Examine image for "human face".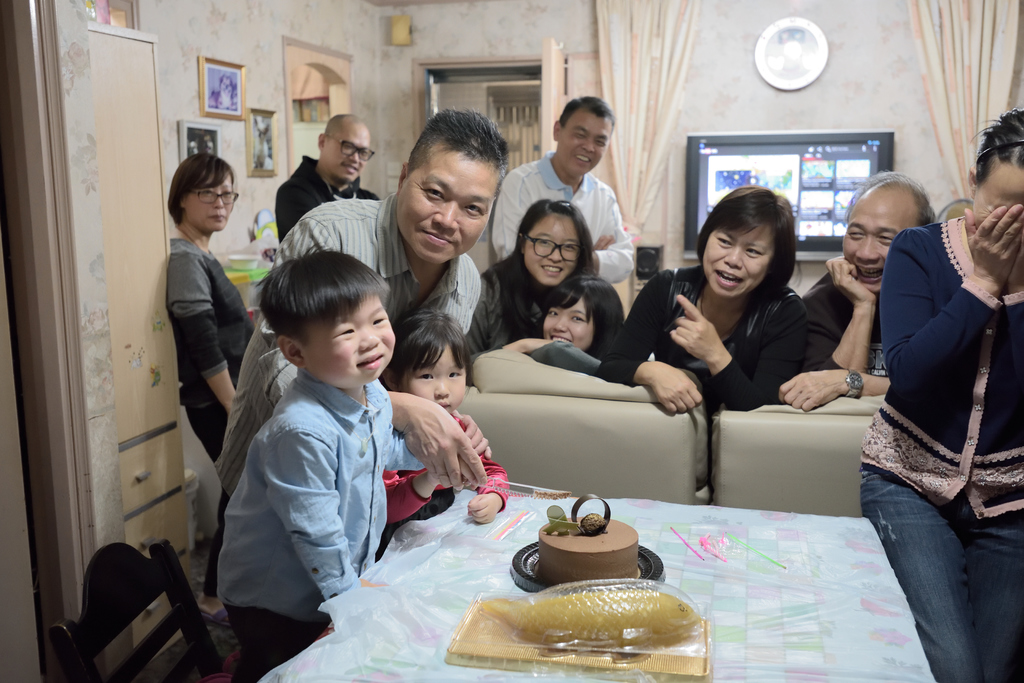
Examination result: bbox(184, 169, 235, 229).
